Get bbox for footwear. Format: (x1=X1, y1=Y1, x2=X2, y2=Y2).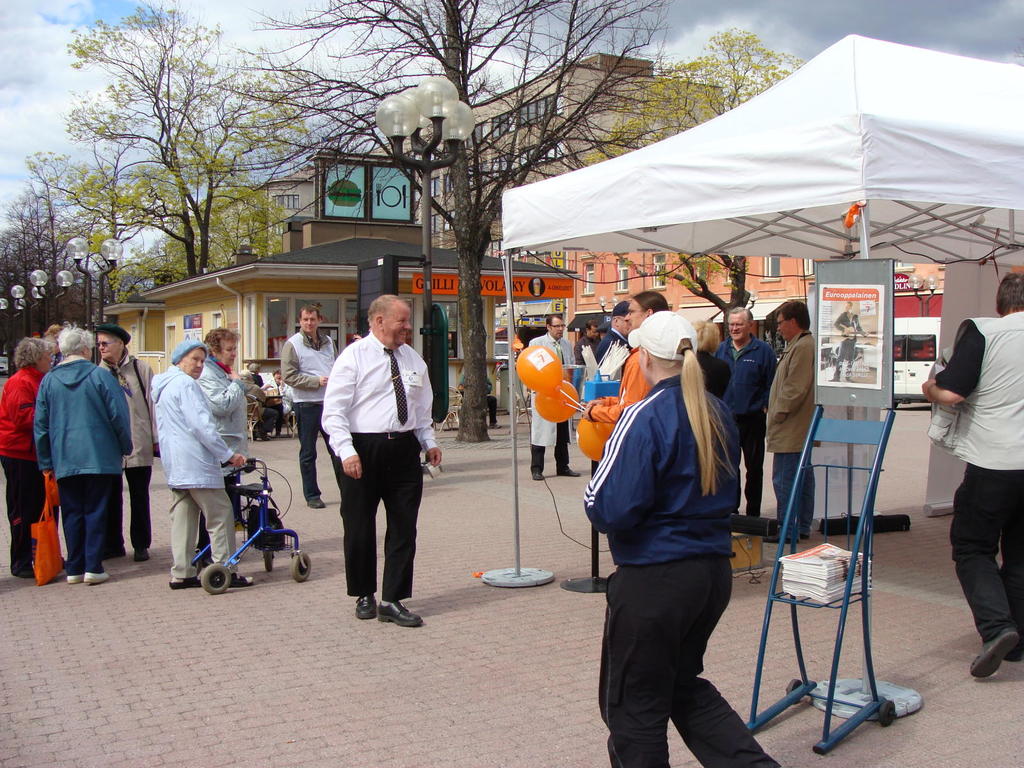
(x1=530, y1=472, x2=543, y2=481).
